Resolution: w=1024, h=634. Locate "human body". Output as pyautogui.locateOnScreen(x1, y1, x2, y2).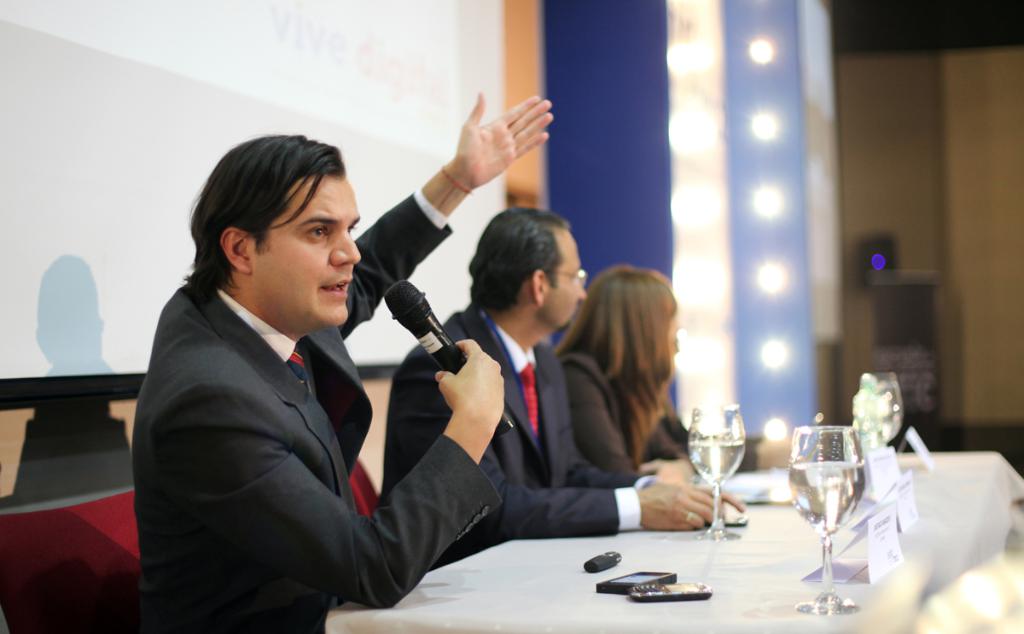
pyautogui.locateOnScreen(379, 205, 749, 573).
